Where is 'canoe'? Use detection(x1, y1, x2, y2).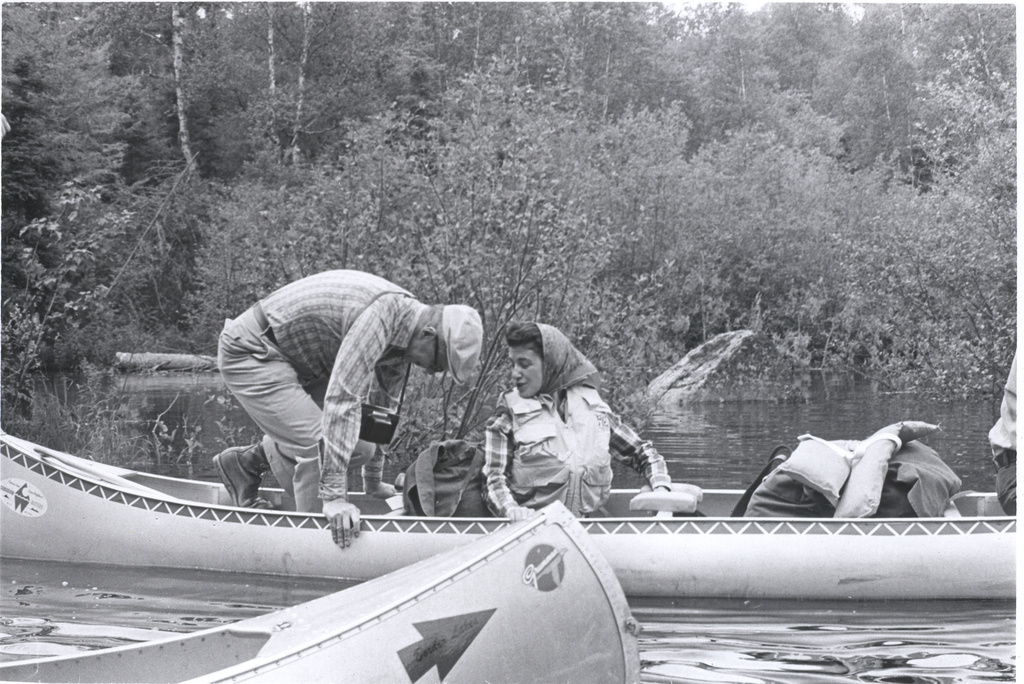
detection(0, 442, 1023, 599).
